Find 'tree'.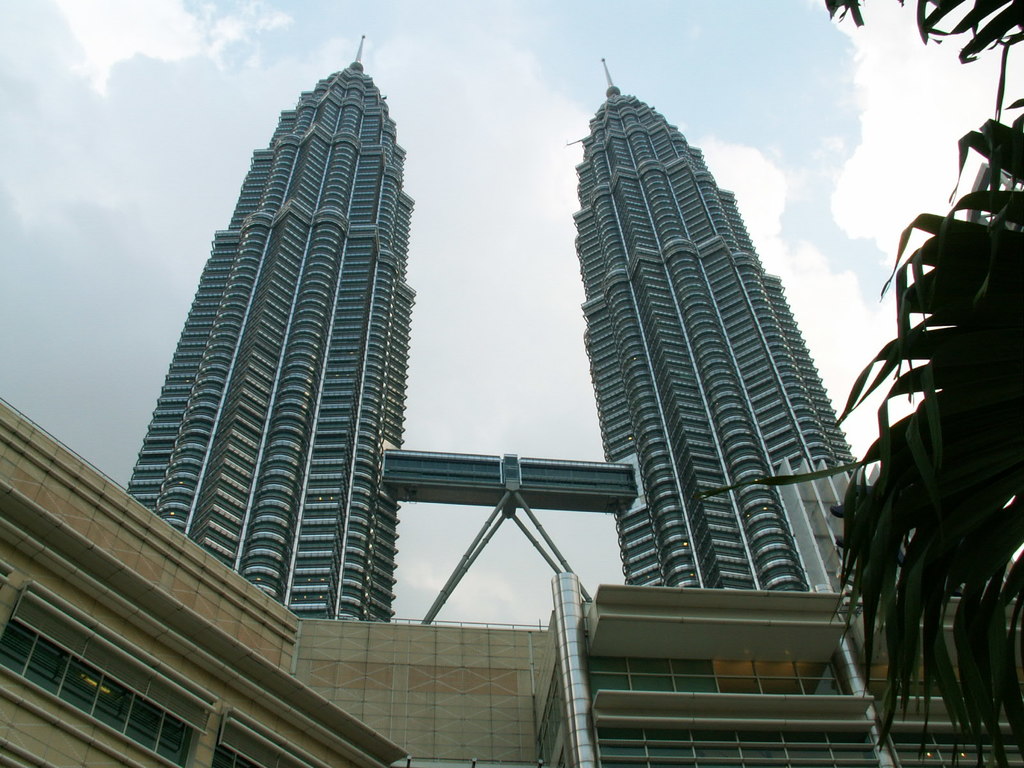
rect(688, 0, 1023, 767).
